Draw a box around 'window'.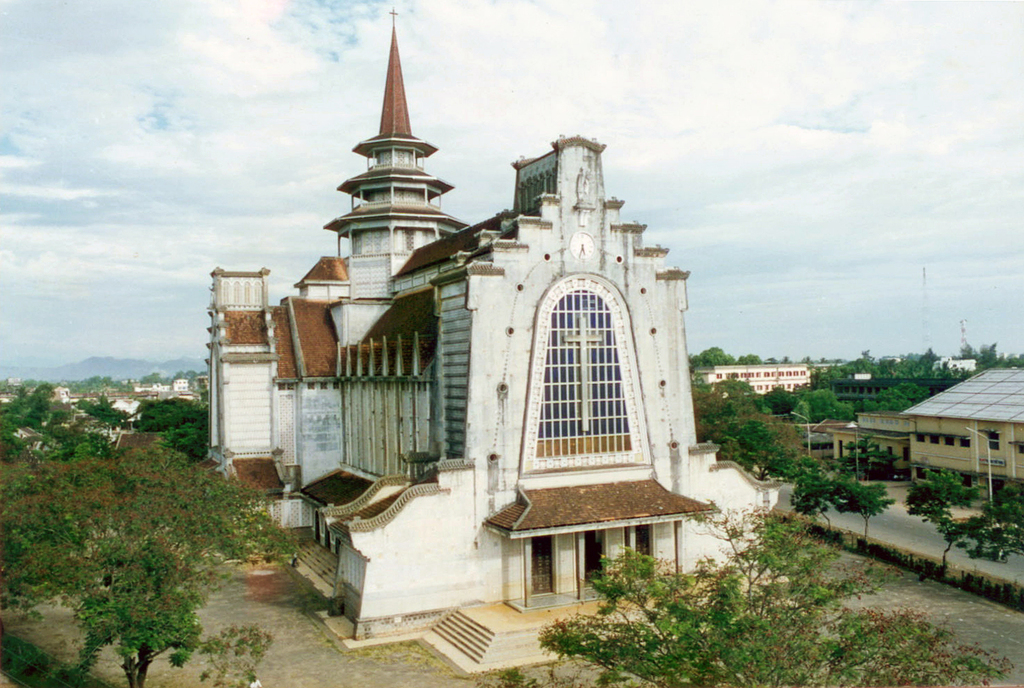
[914, 433, 925, 442].
